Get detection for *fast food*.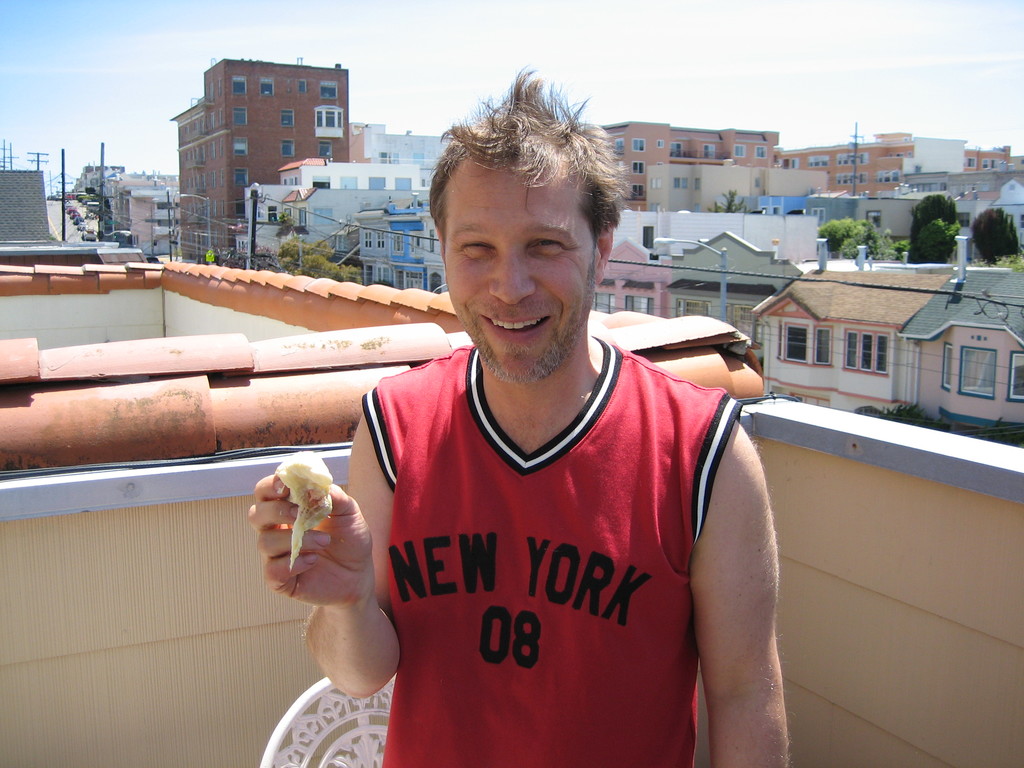
Detection: {"left": 277, "top": 452, "right": 333, "bottom": 577}.
